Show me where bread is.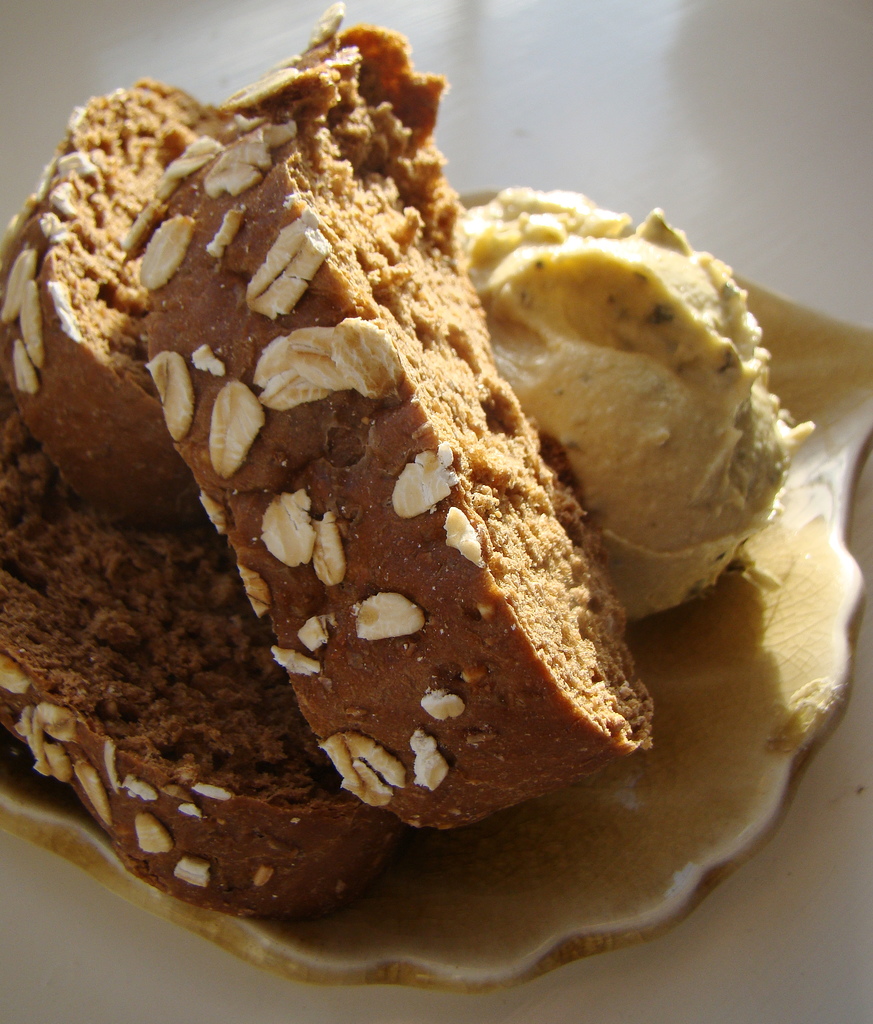
bread is at BBox(0, 78, 212, 524).
